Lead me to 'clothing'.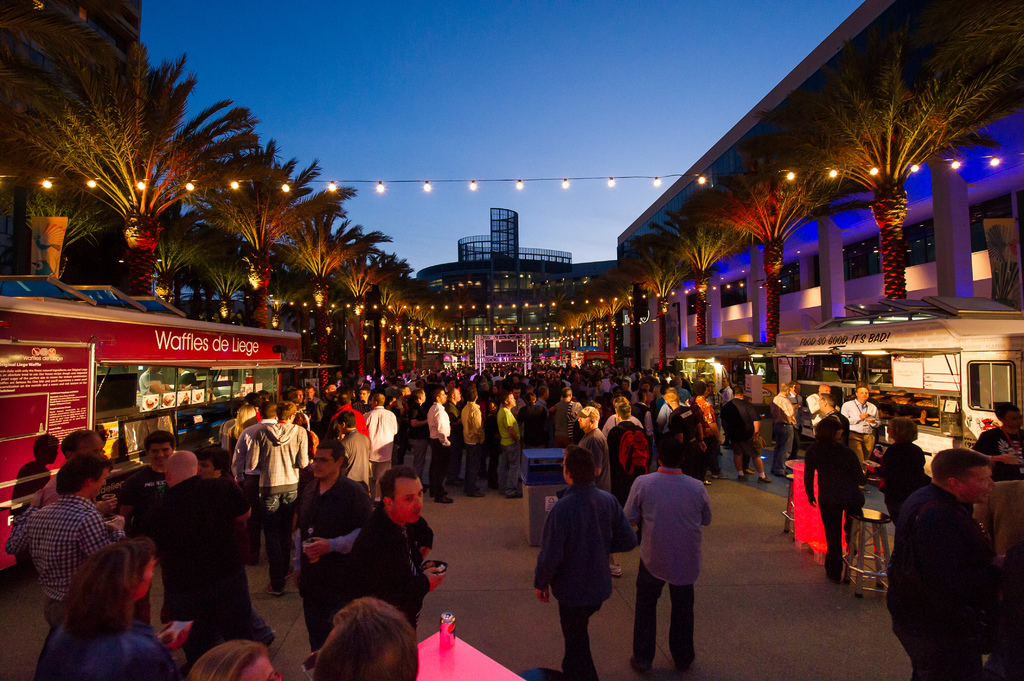
Lead to left=973, top=426, right=1023, bottom=481.
